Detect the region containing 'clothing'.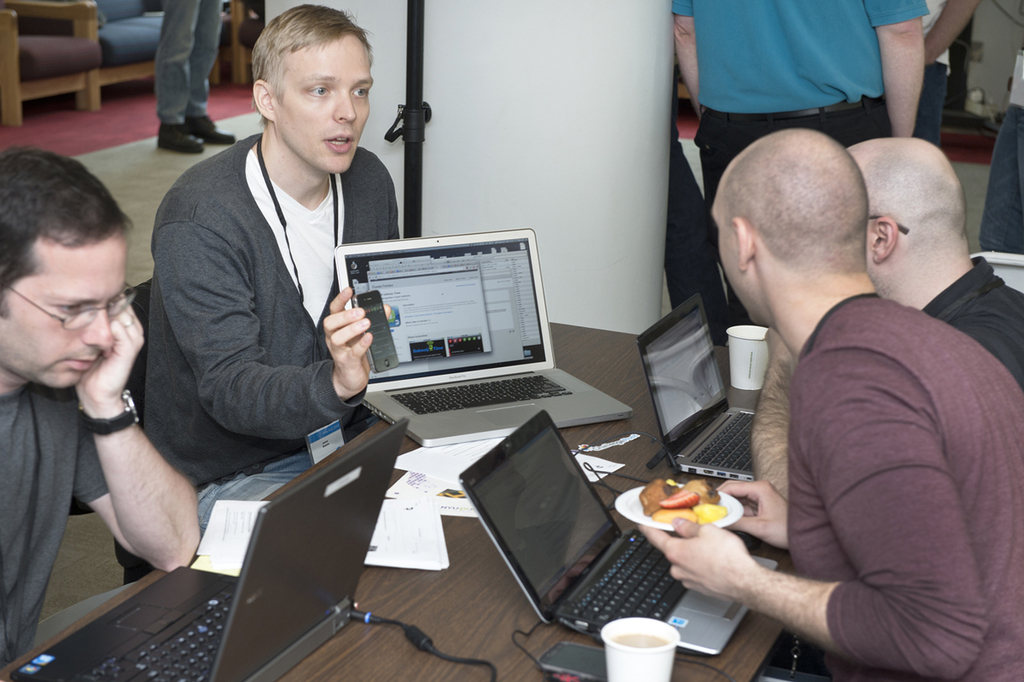
x1=116 y1=132 x2=400 y2=583.
